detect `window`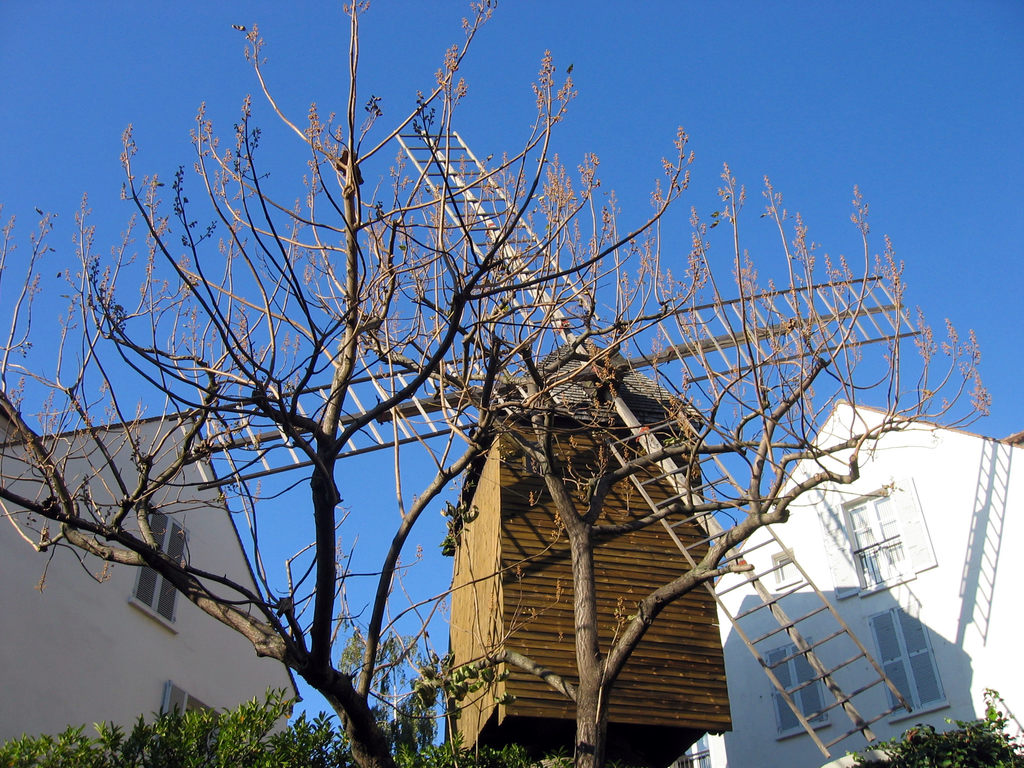
<box>763,632,833,744</box>
